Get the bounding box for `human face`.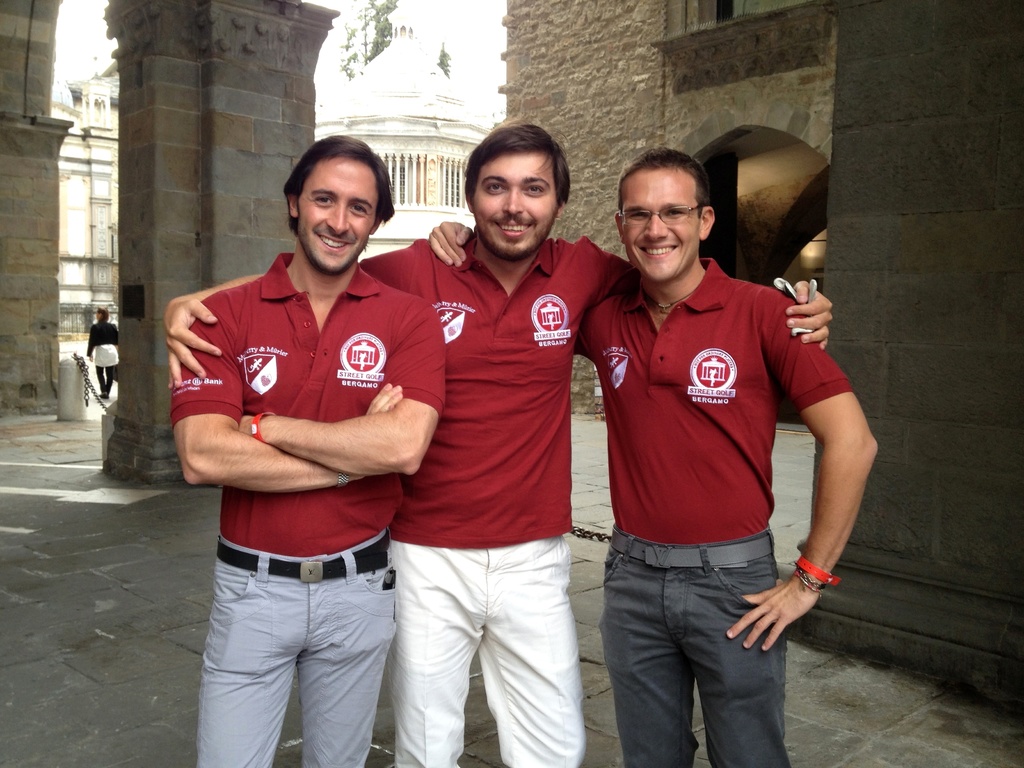
(x1=472, y1=150, x2=551, y2=262).
